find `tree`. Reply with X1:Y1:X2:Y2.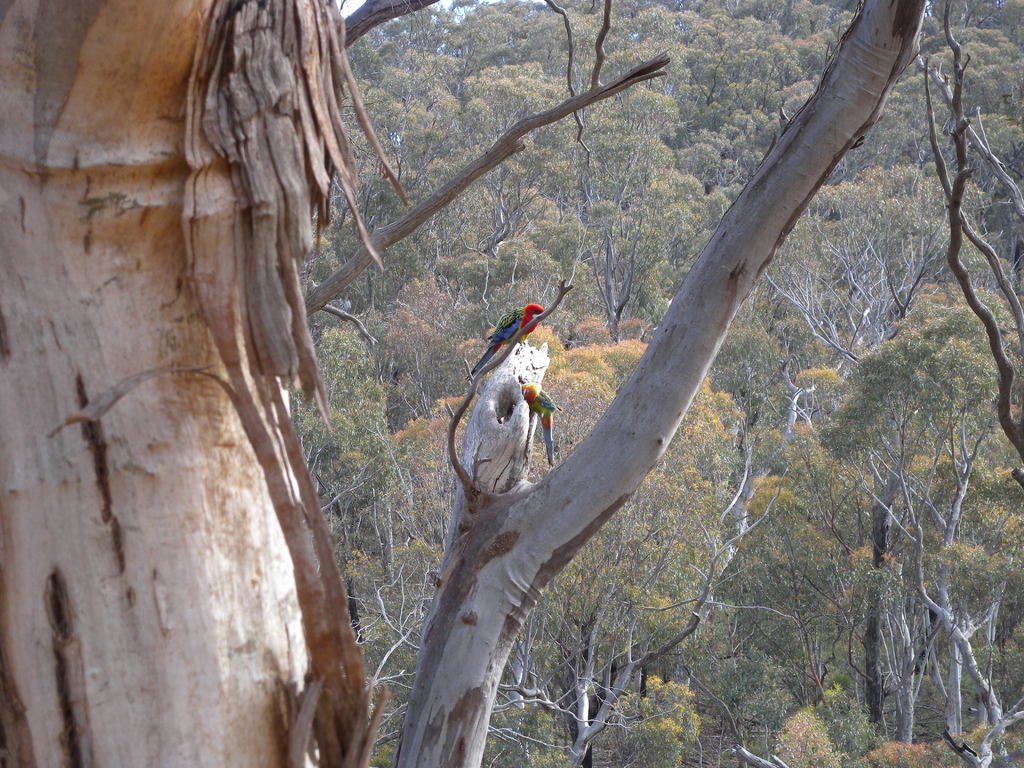
550:36:676:318.
